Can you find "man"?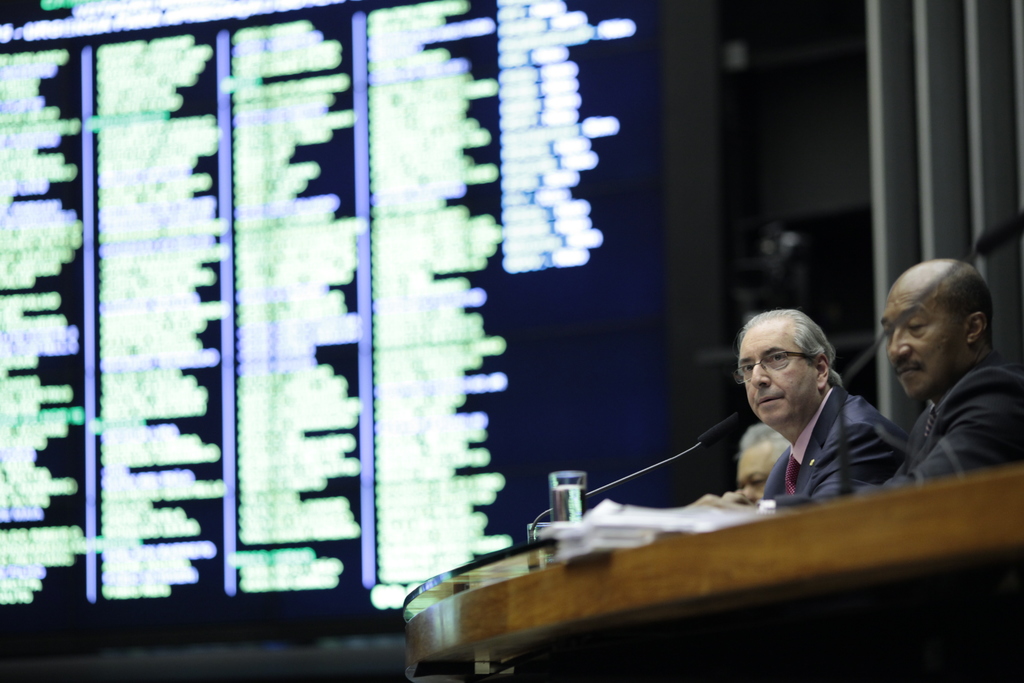
Yes, bounding box: 842 231 1016 529.
